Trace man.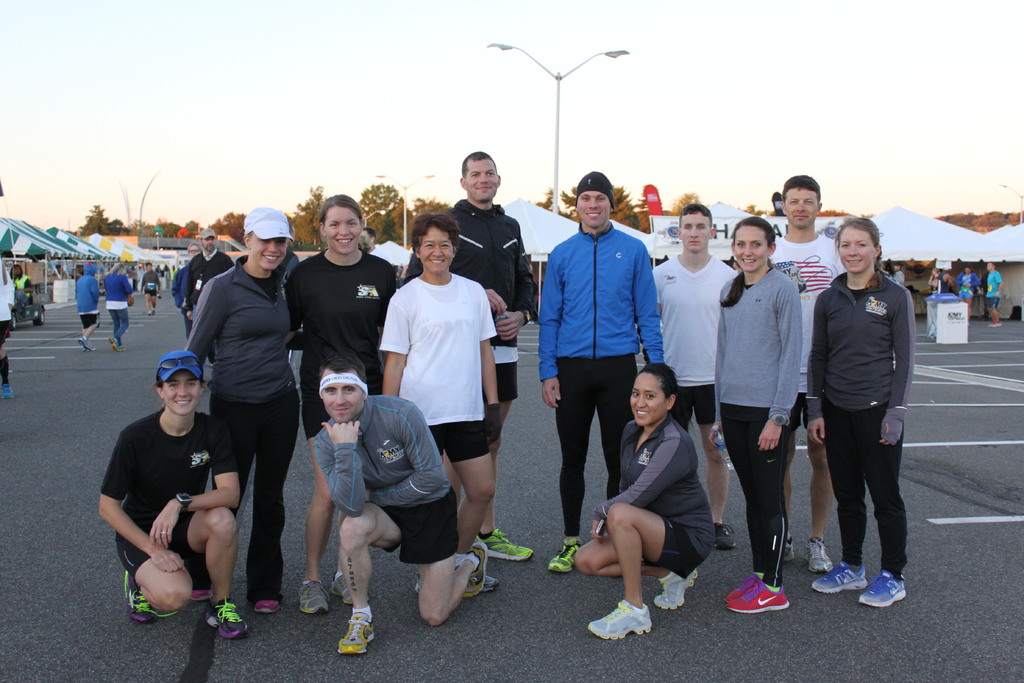
Traced to (x1=537, y1=170, x2=662, y2=572).
